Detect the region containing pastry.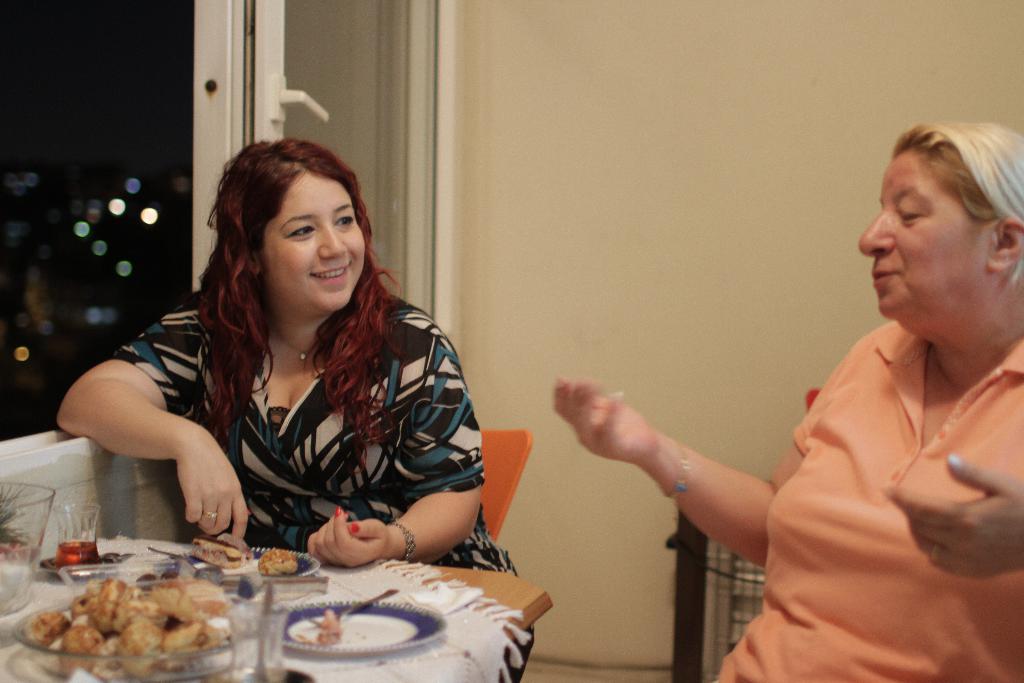
crop(250, 545, 296, 583).
